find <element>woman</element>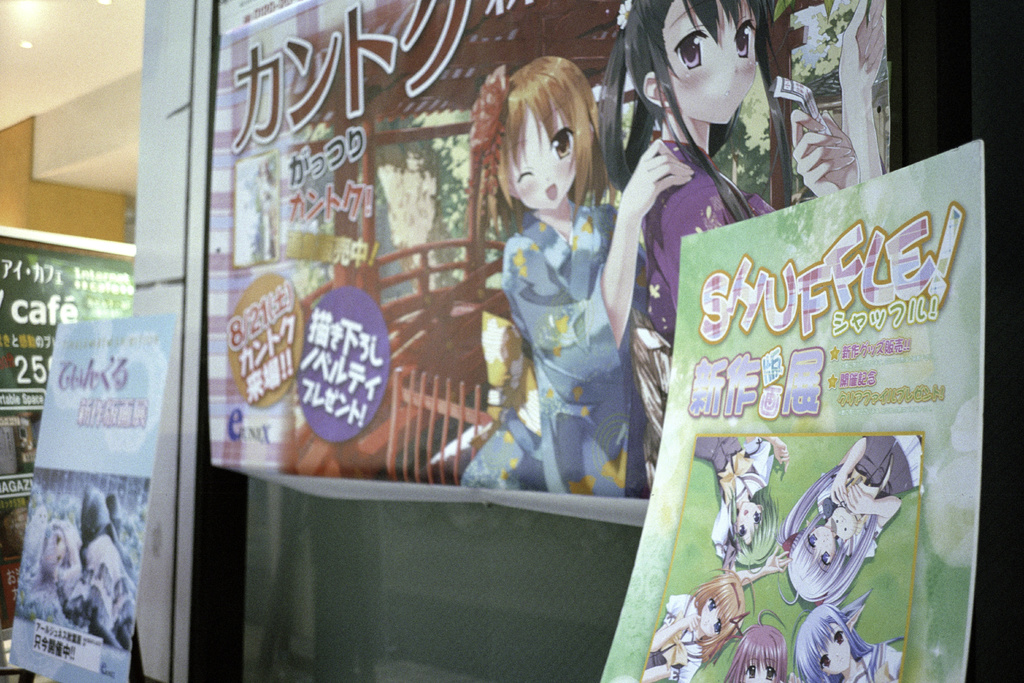
<region>460, 50, 698, 500</region>
